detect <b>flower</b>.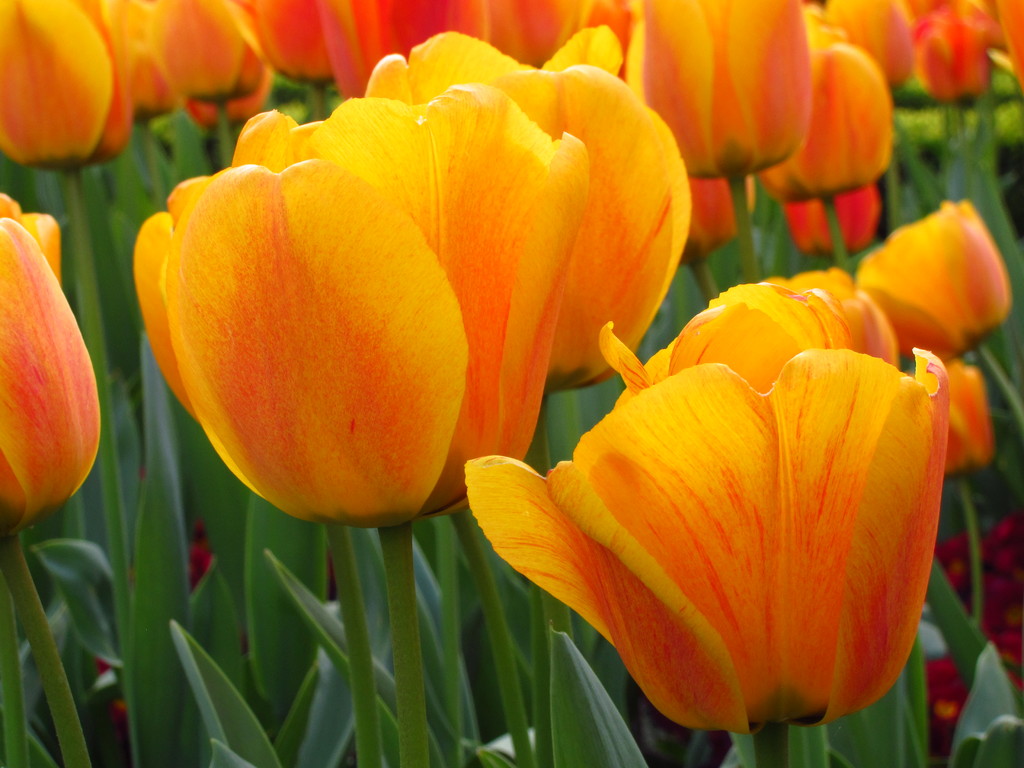
Detected at x1=479 y1=316 x2=992 y2=734.
